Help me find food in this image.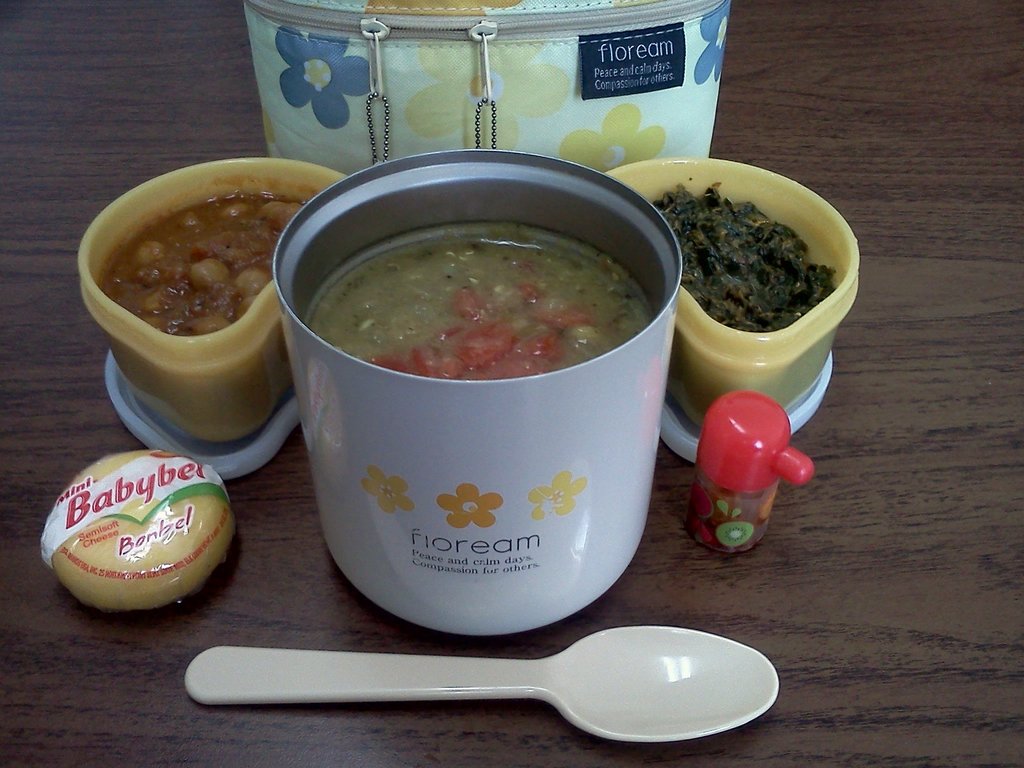
Found it: x1=322, y1=236, x2=651, y2=383.
